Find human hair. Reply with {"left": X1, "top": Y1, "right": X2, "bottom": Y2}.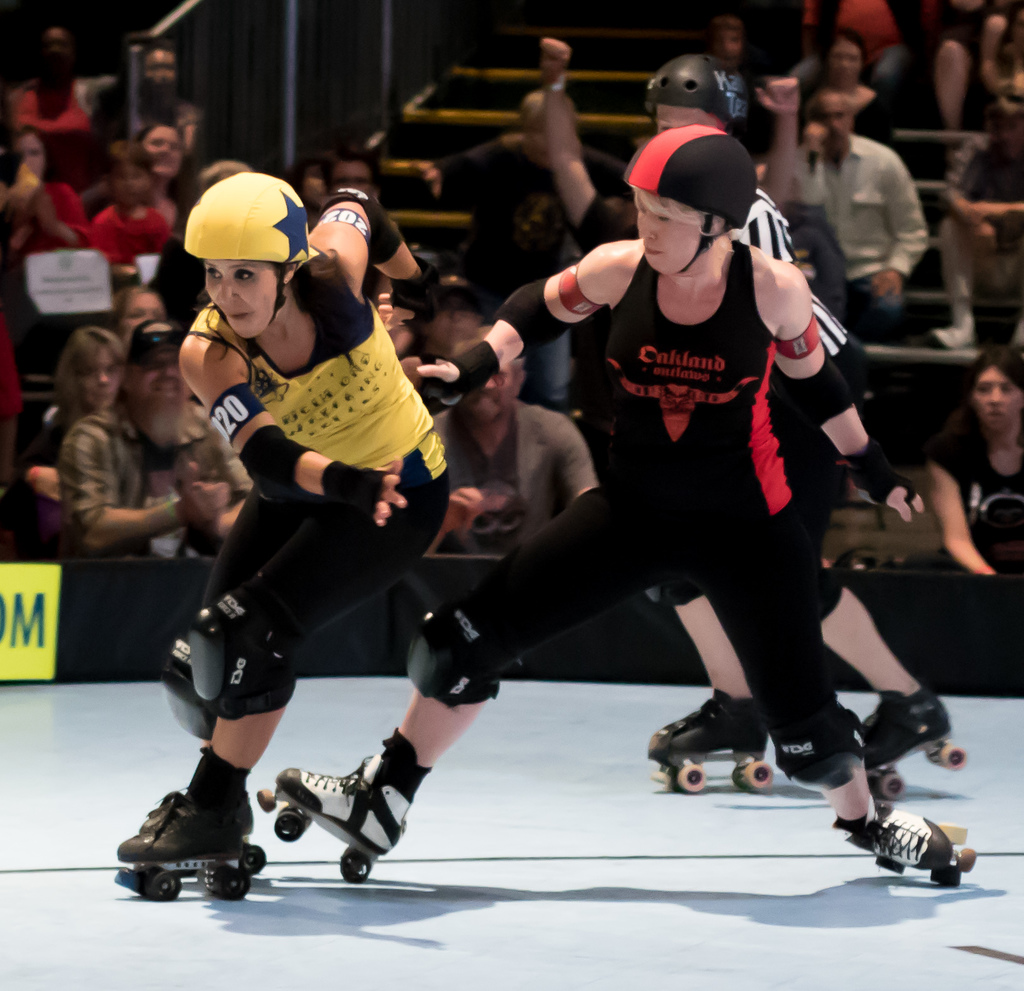
{"left": 963, "top": 346, "right": 1023, "bottom": 438}.
